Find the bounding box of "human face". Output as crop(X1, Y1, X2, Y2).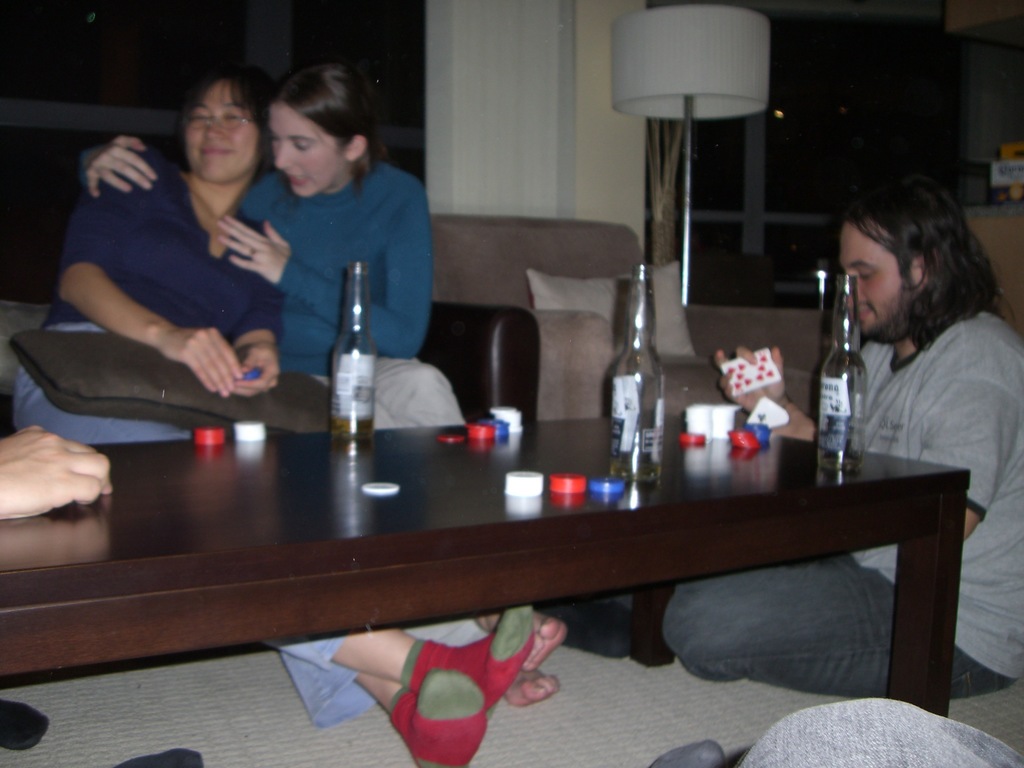
crop(182, 79, 253, 182).
